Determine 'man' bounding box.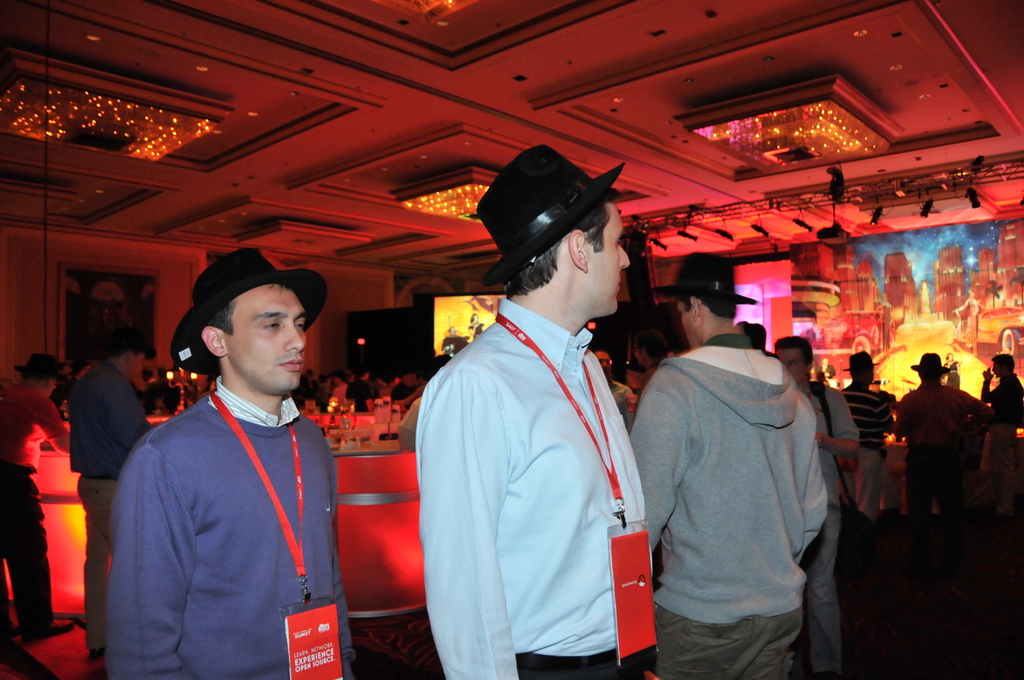
Determined: (x1=594, y1=345, x2=637, y2=426).
